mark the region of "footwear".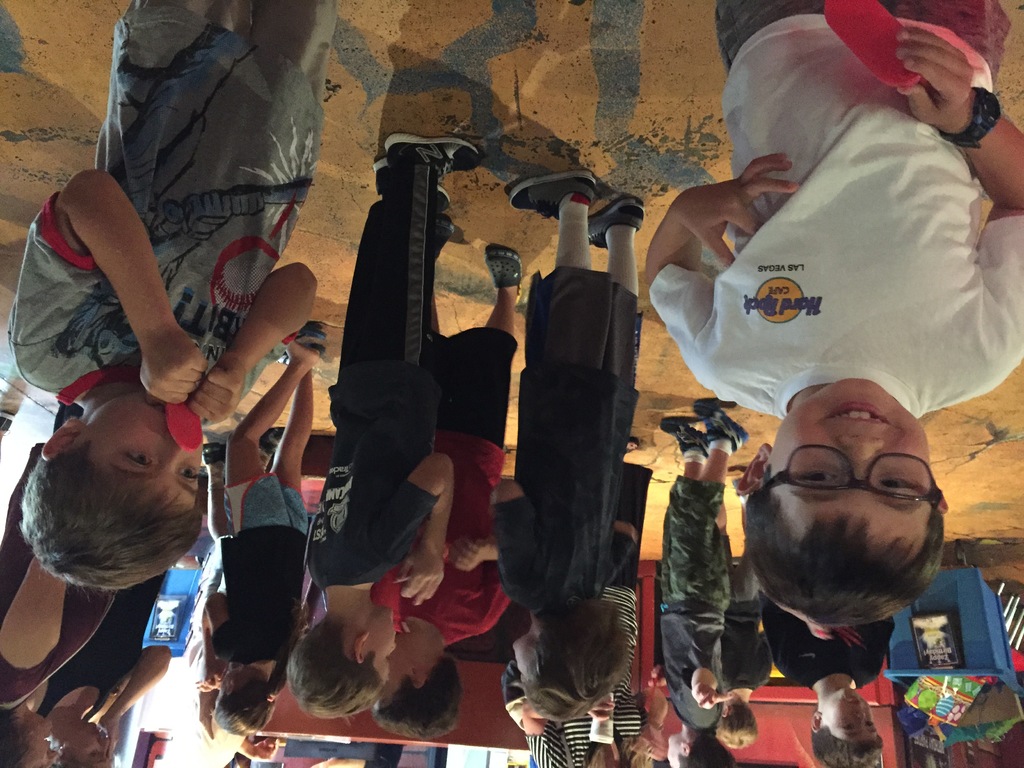
Region: box(511, 170, 599, 221).
